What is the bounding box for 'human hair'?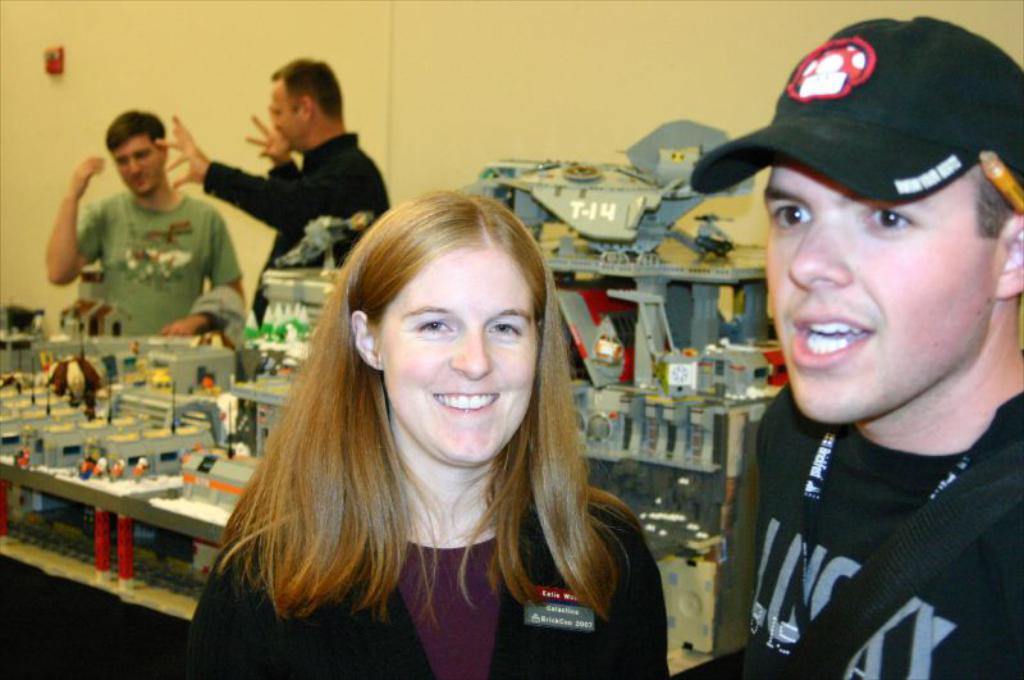
102, 110, 165, 150.
